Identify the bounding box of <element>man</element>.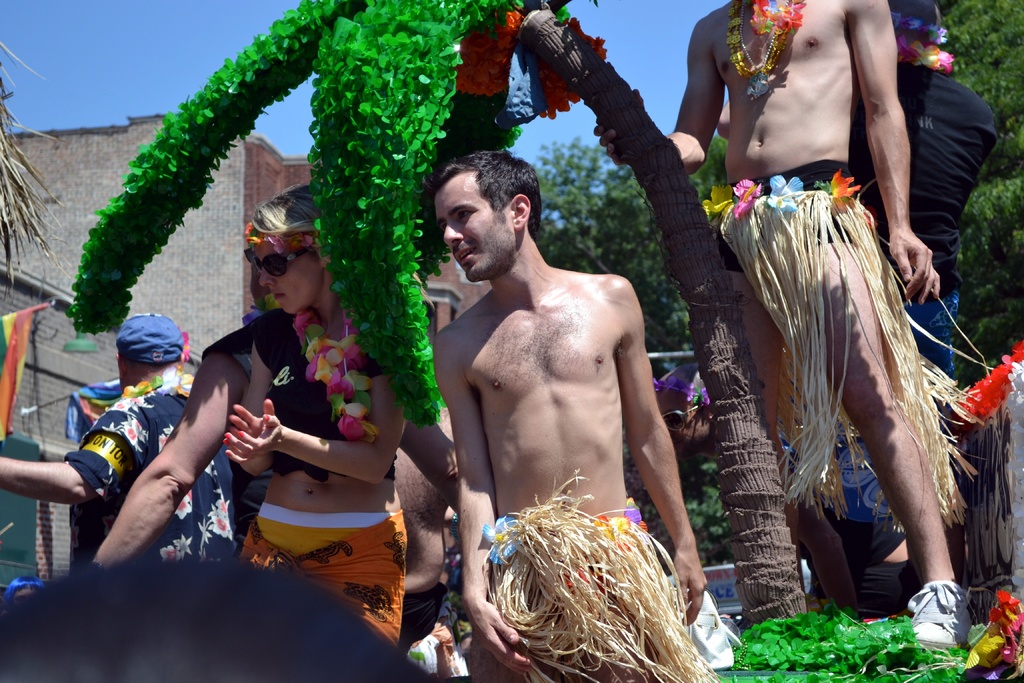
box=[593, 0, 976, 650].
